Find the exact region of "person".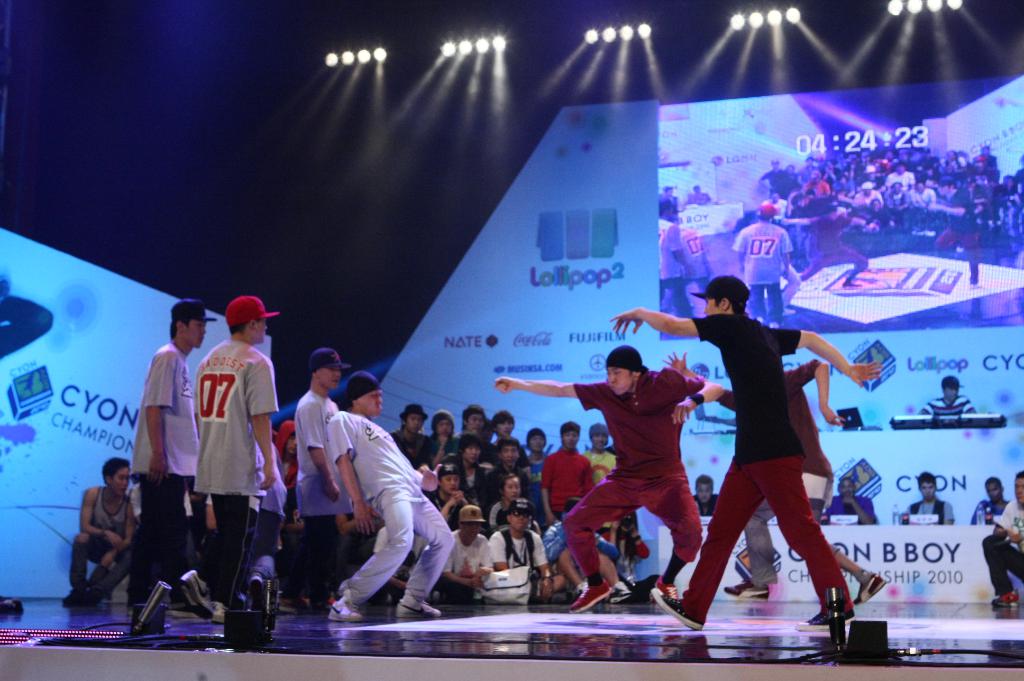
Exact region: 127, 298, 217, 618.
